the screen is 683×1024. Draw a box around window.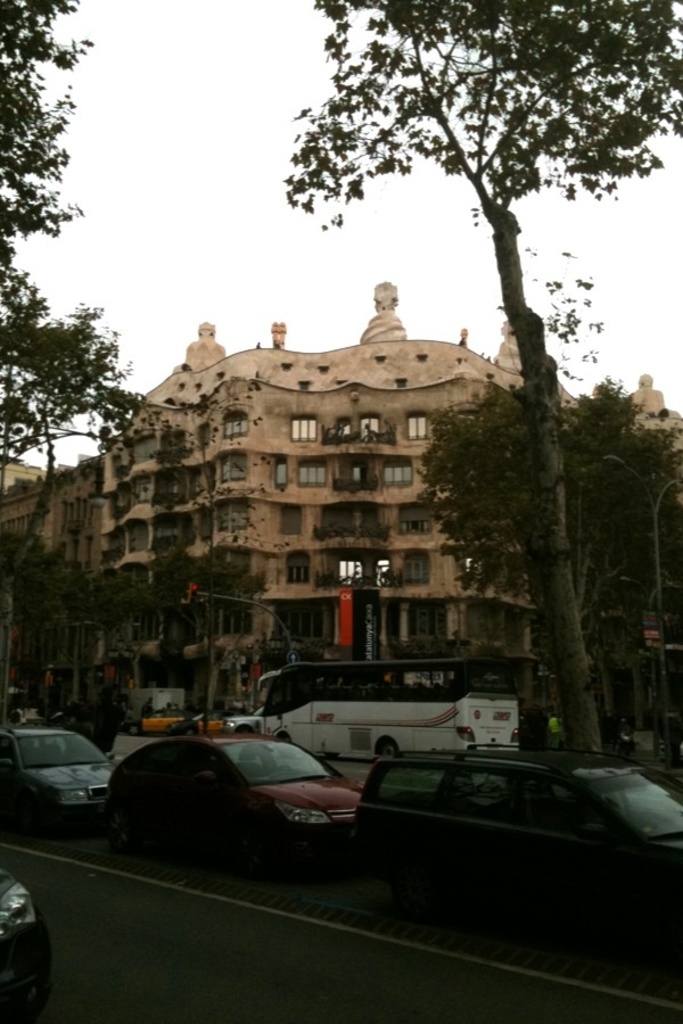
279 510 302 532.
